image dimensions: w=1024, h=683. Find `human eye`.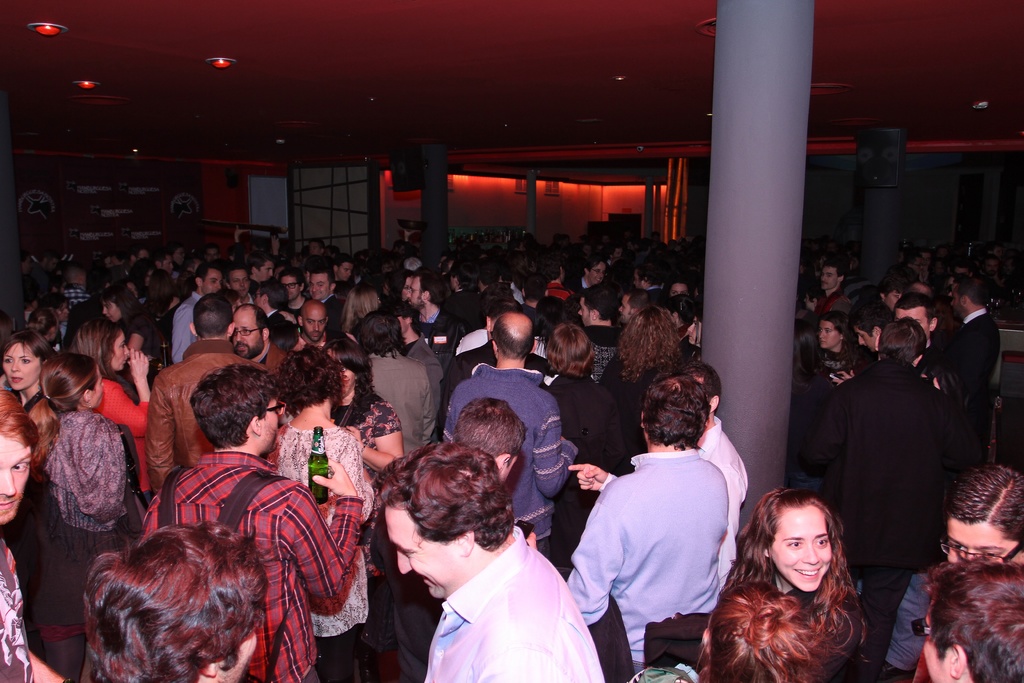
BBox(978, 552, 1005, 565).
